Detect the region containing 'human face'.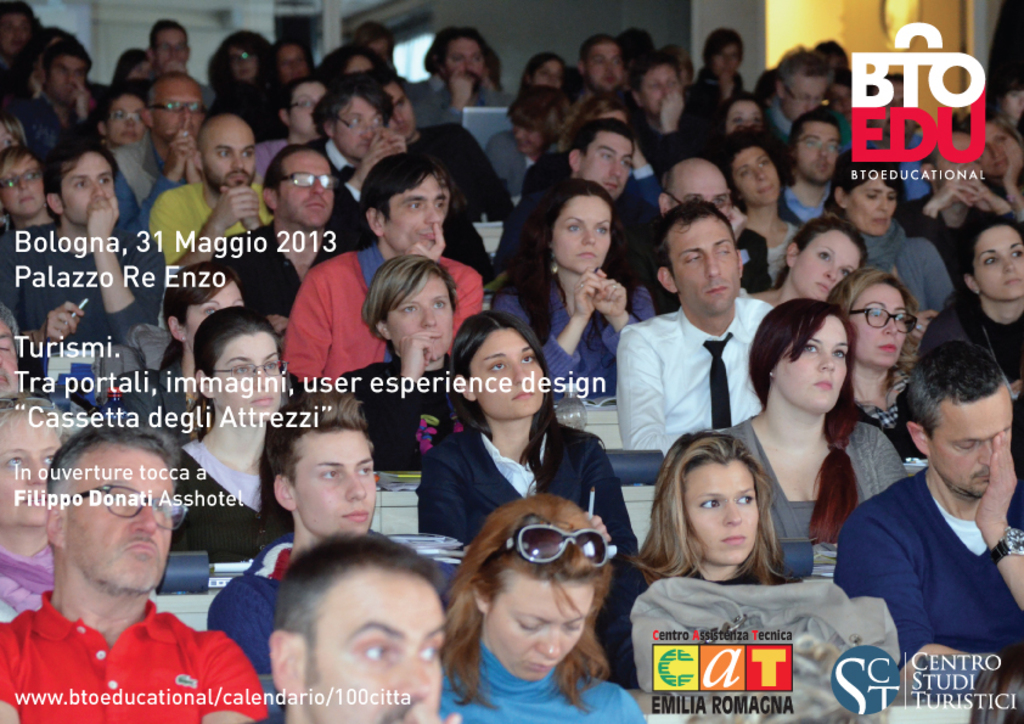
region(476, 330, 545, 415).
